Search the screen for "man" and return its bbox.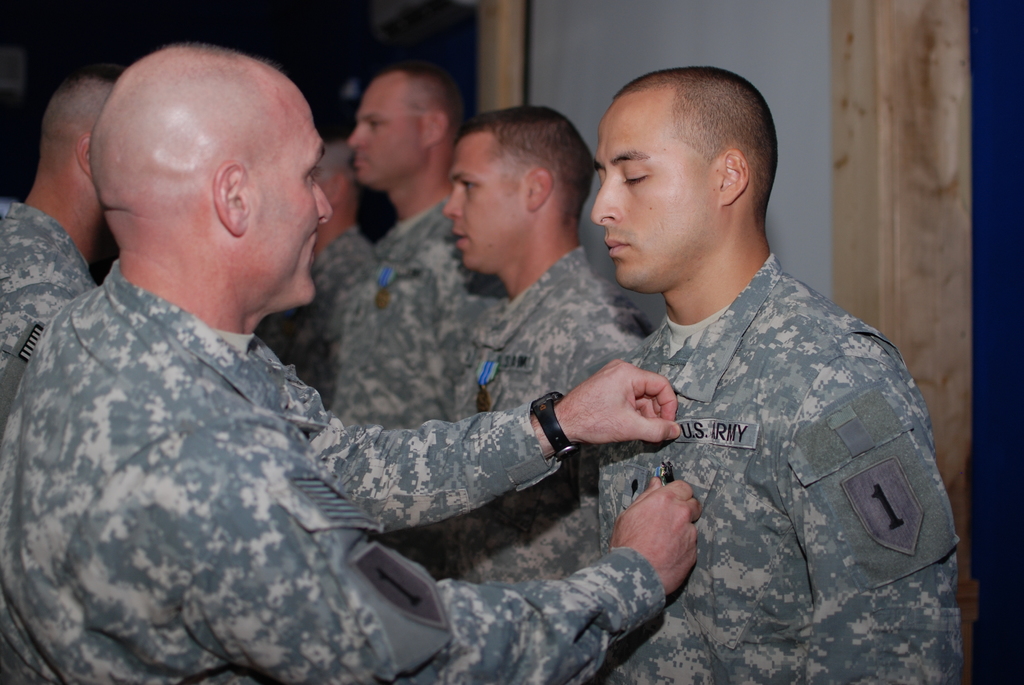
Found: left=0, top=60, right=166, bottom=421.
